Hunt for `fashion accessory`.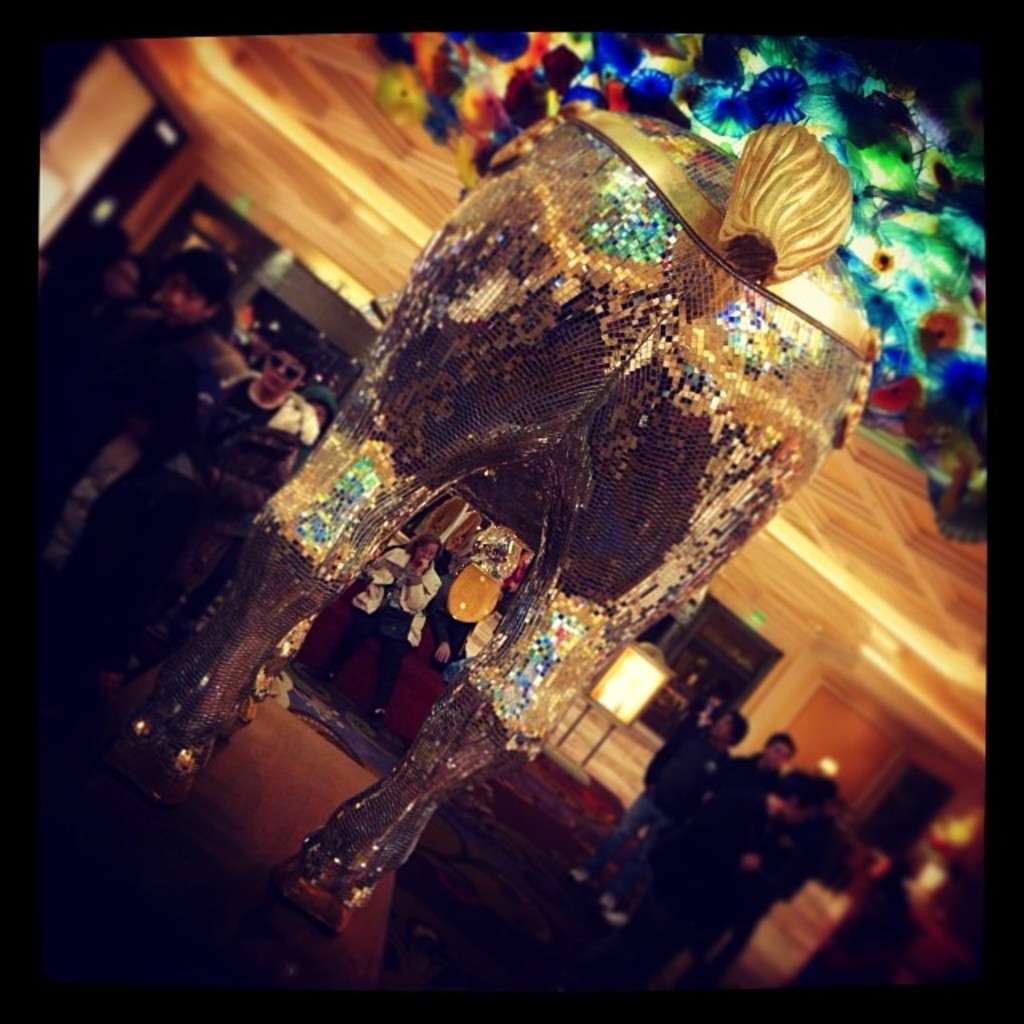
Hunted down at crop(299, 664, 336, 683).
